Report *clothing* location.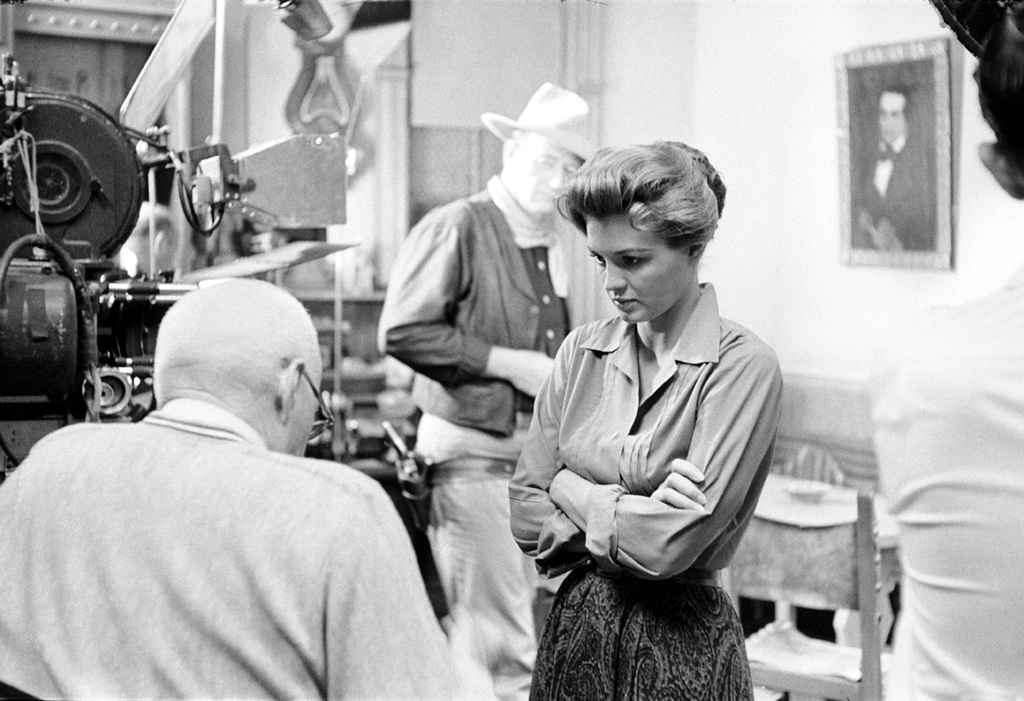
Report: [0, 398, 465, 700].
